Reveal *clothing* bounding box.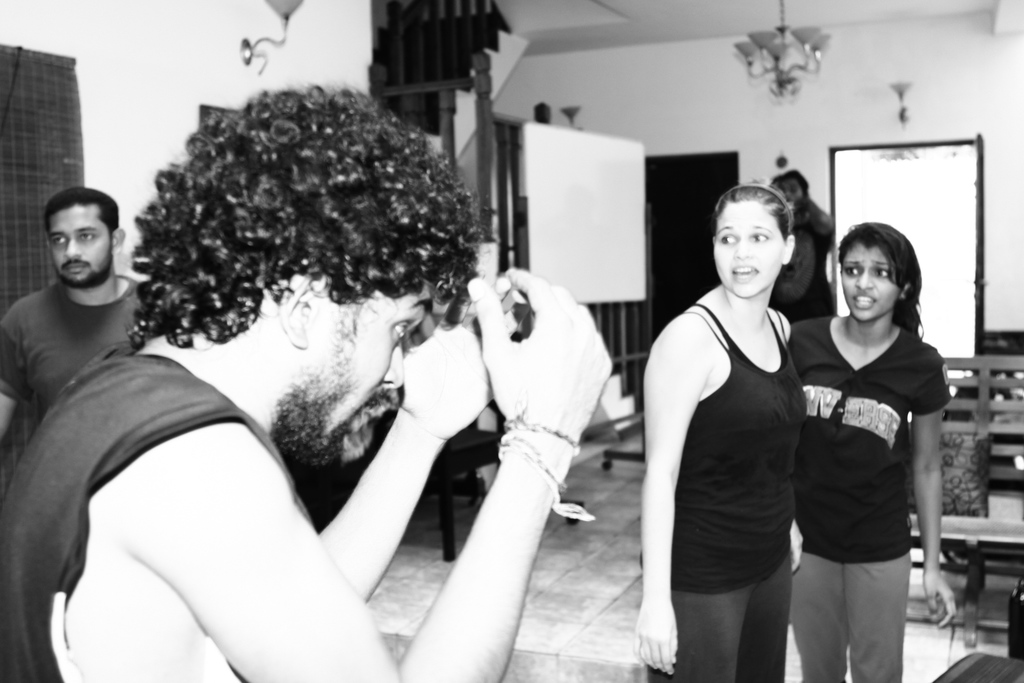
Revealed: bbox=(4, 272, 154, 481).
